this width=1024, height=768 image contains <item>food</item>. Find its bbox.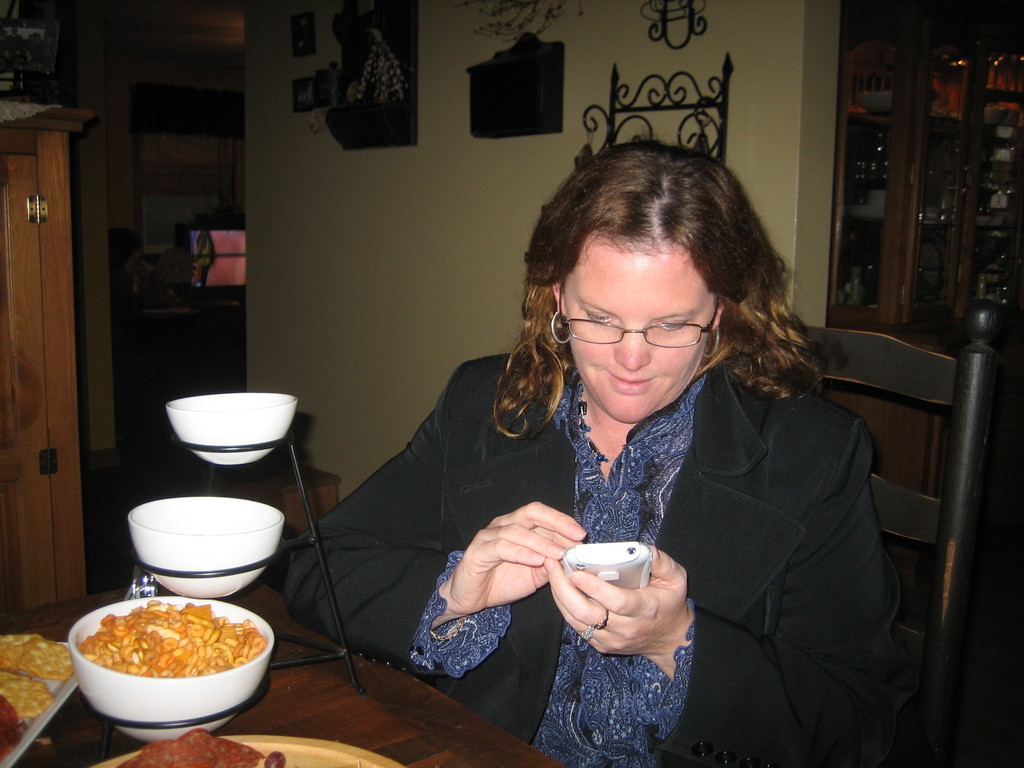
{"left": 0, "top": 631, "right": 75, "bottom": 765}.
